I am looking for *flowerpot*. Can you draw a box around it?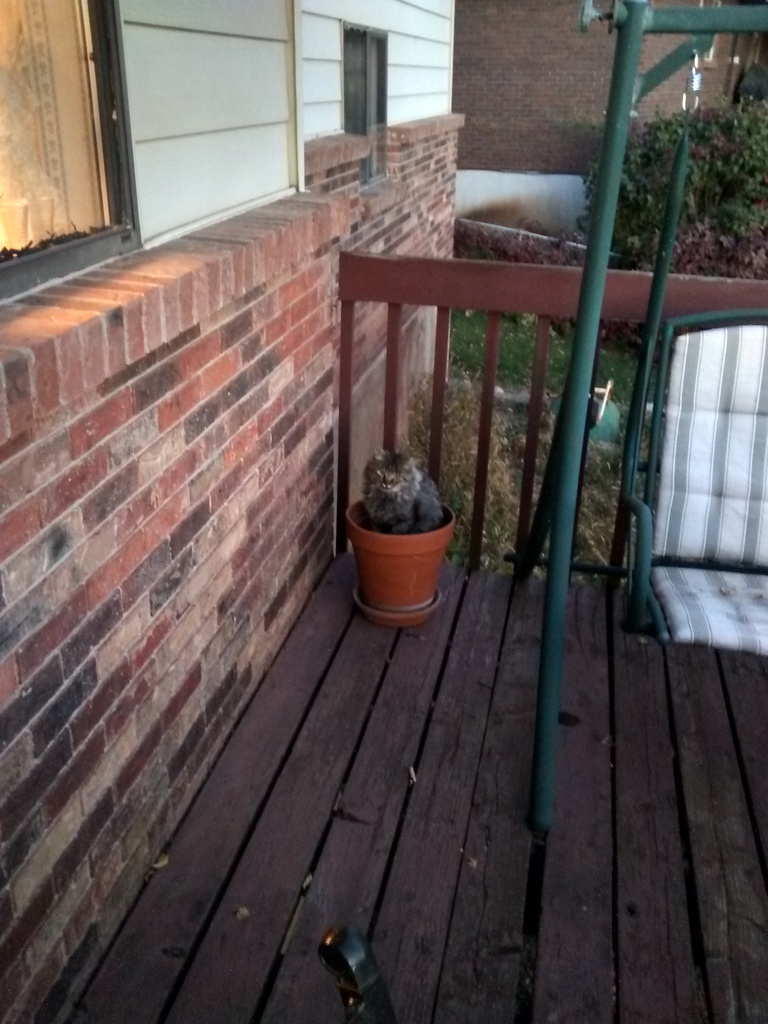
Sure, the bounding box is (351,465,459,612).
